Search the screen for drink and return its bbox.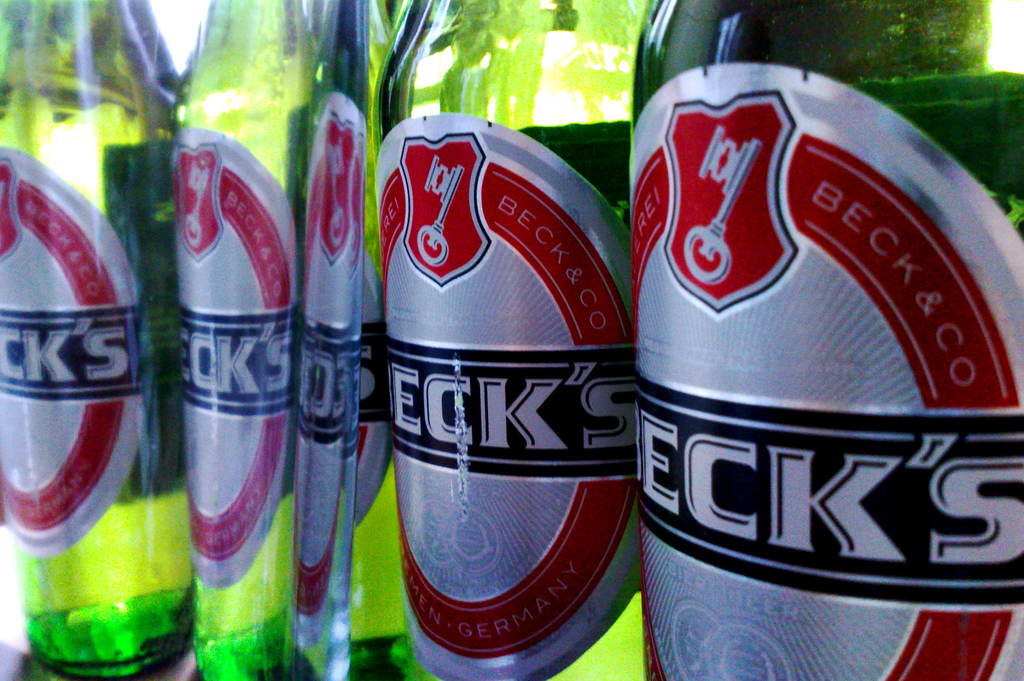
Found: x1=169 y1=0 x2=393 y2=680.
